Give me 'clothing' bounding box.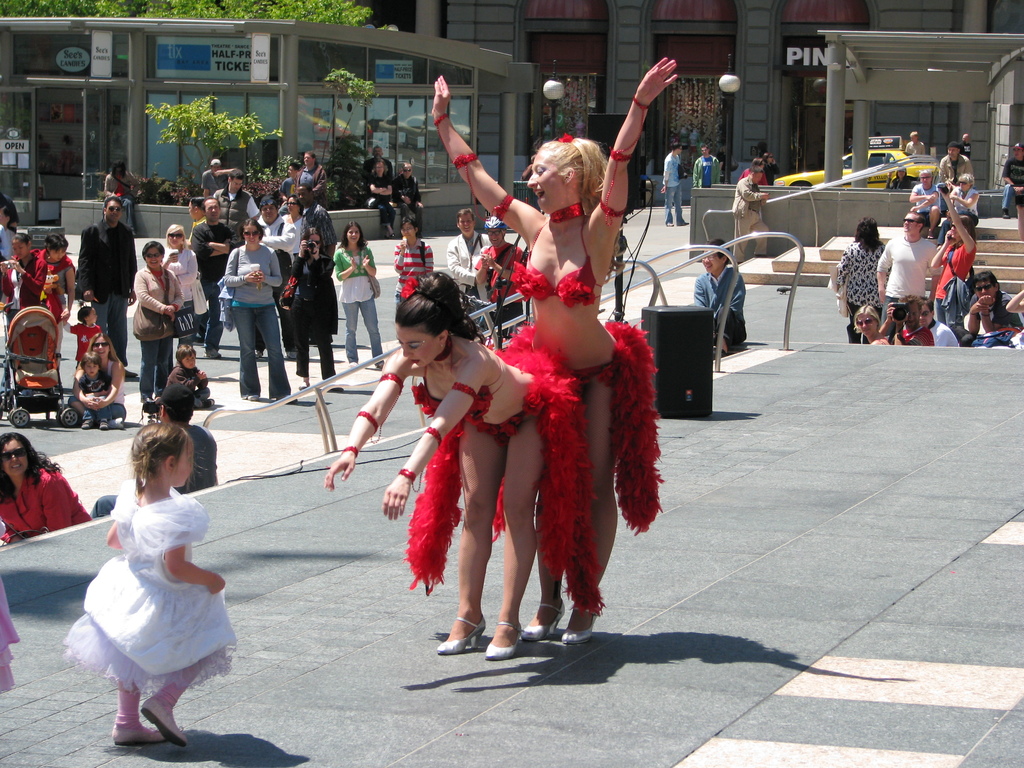
367:157:393:192.
